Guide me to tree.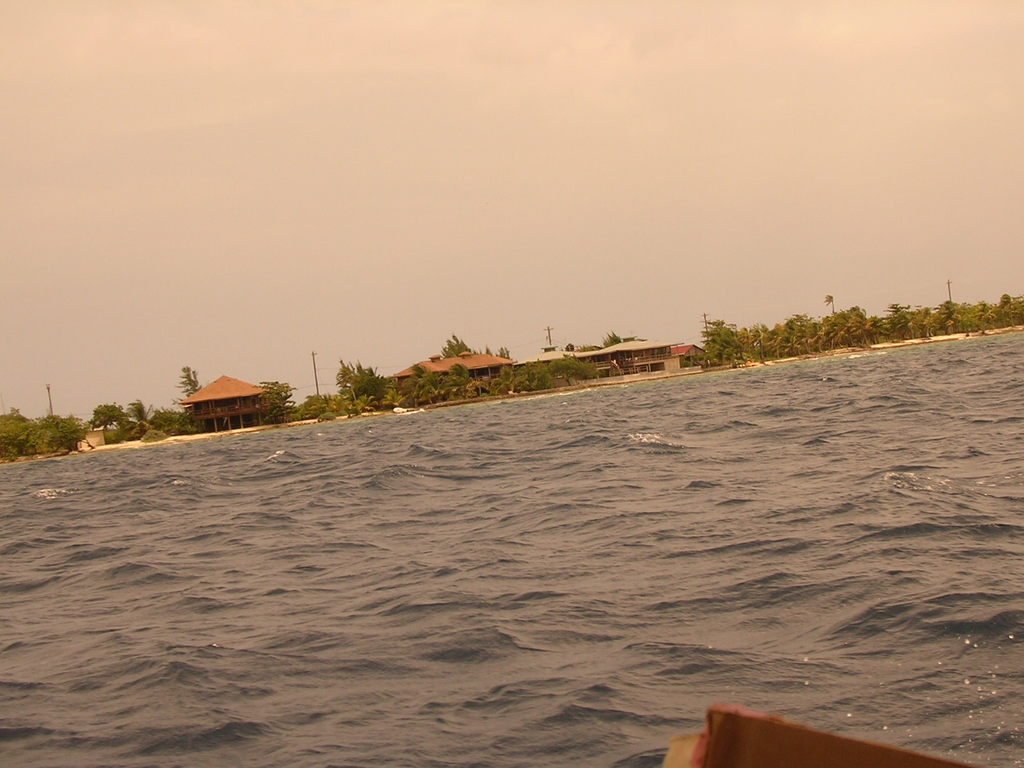
Guidance: bbox(170, 366, 205, 402).
